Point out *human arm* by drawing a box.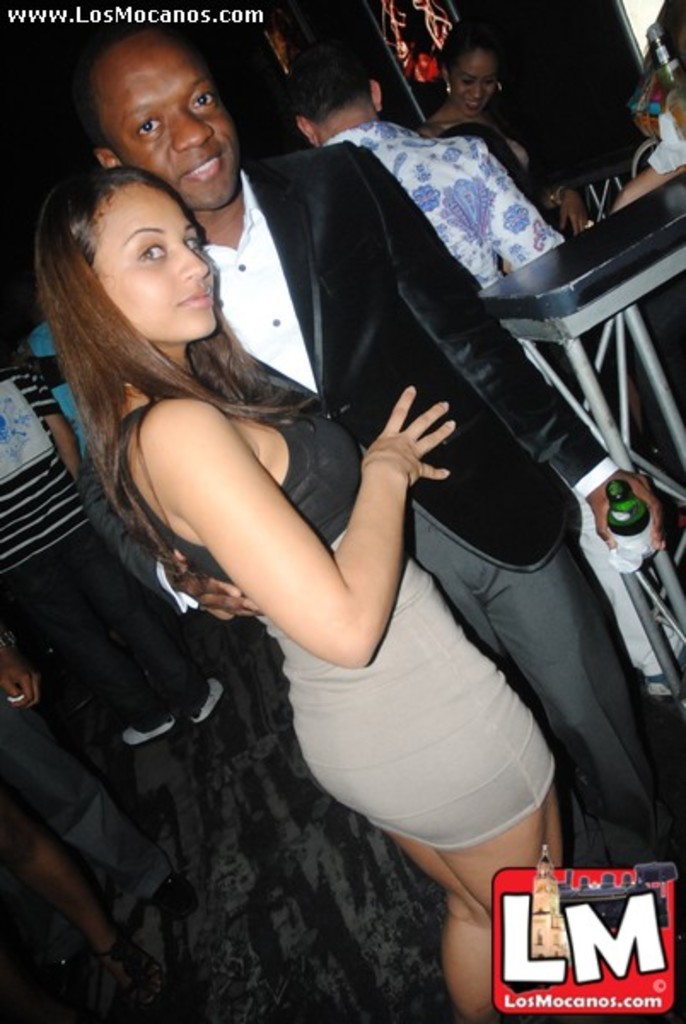
region(464, 130, 568, 271).
